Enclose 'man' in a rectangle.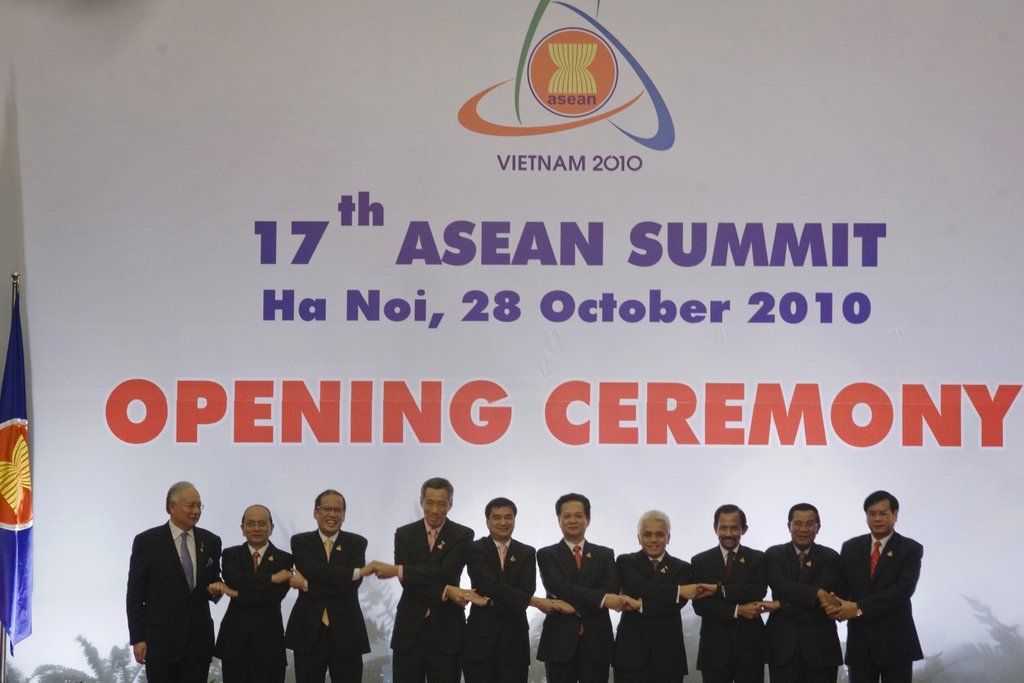
x1=461 y1=501 x2=552 y2=682.
